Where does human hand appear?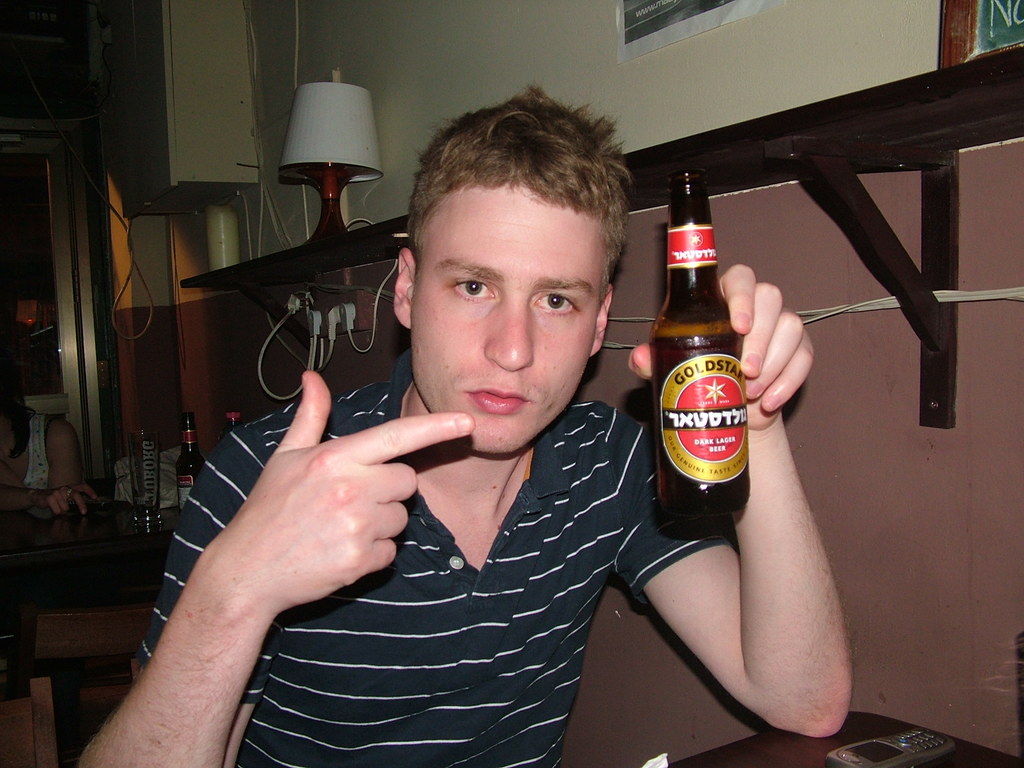
Appears at <bbox>202, 369, 477, 618</bbox>.
